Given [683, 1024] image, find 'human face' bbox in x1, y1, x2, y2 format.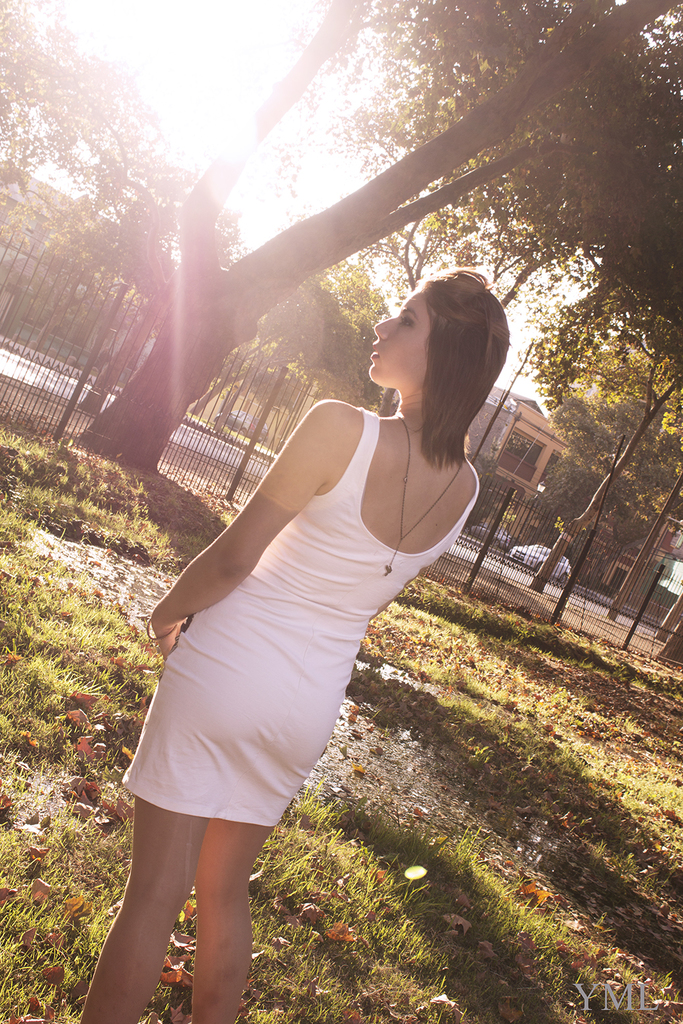
369, 292, 431, 386.
